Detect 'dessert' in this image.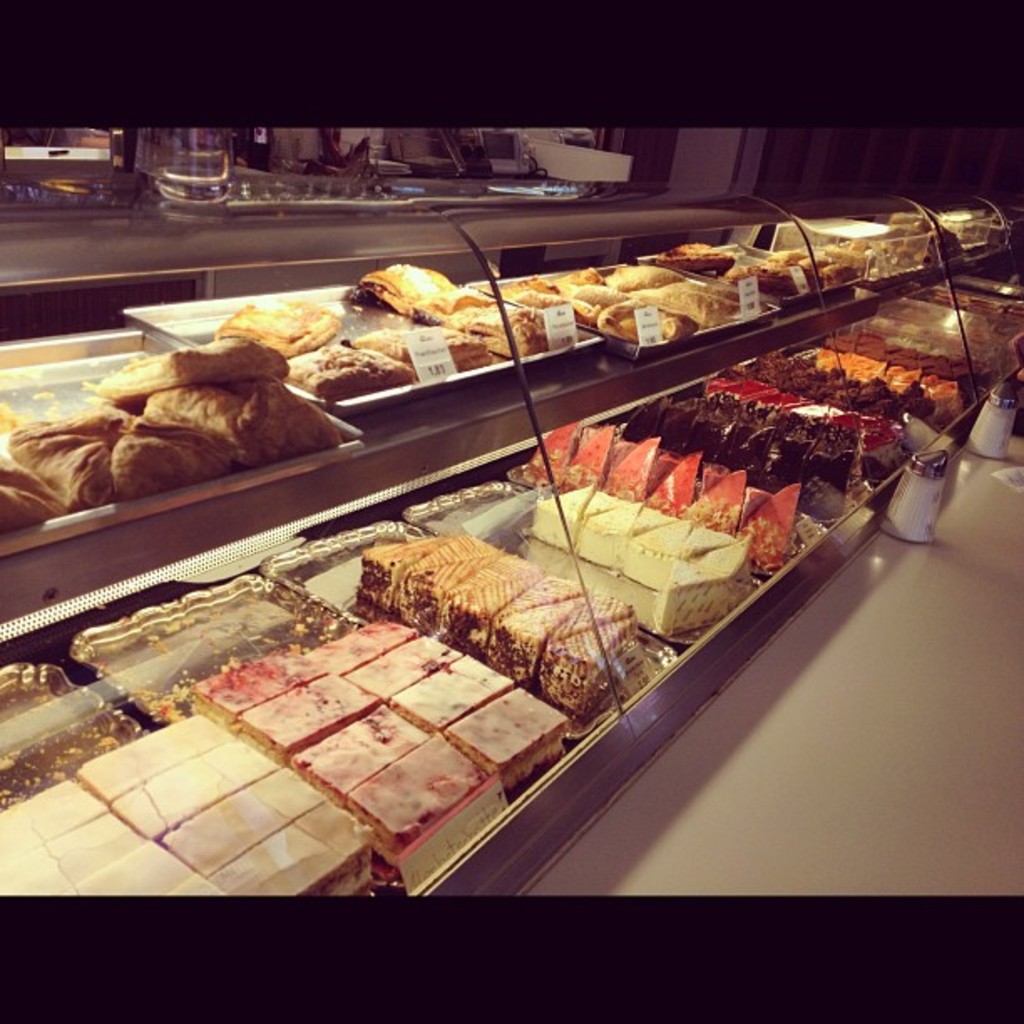
Detection: [left=631, top=393, right=808, bottom=482].
